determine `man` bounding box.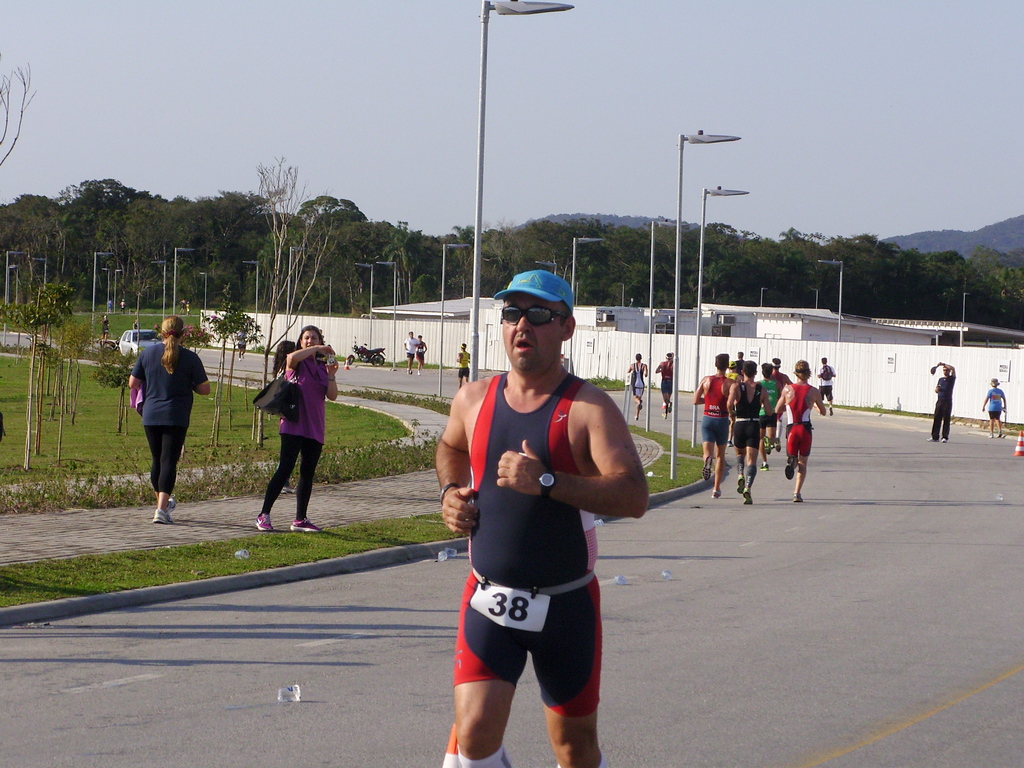
Determined: box(927, 361, 956, 442).
